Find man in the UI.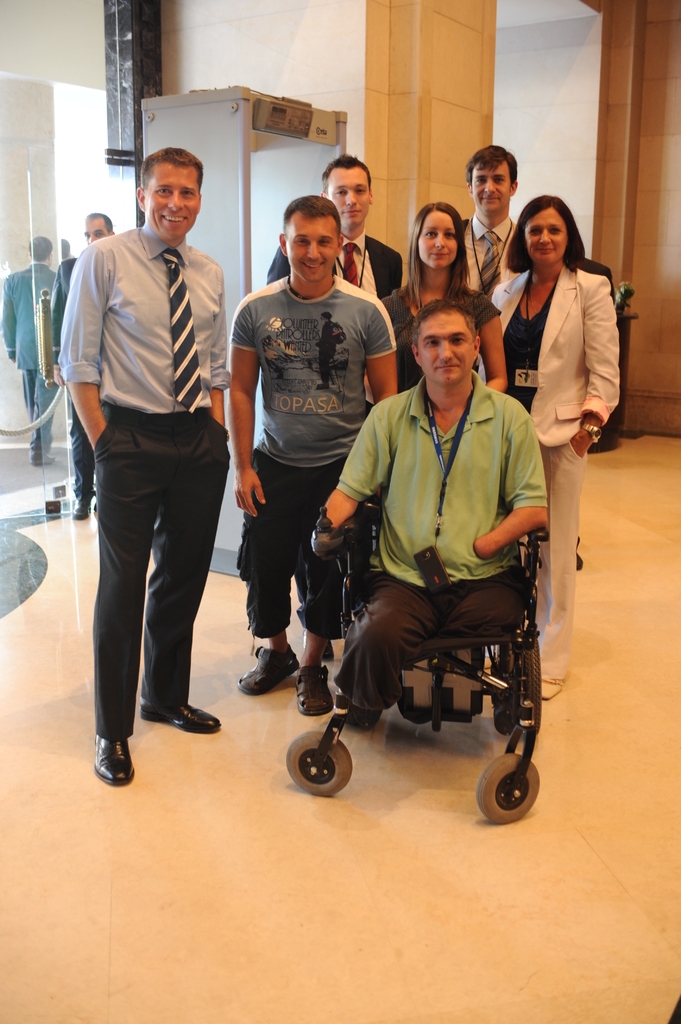
UI element at [309, 300, 549, 719].
